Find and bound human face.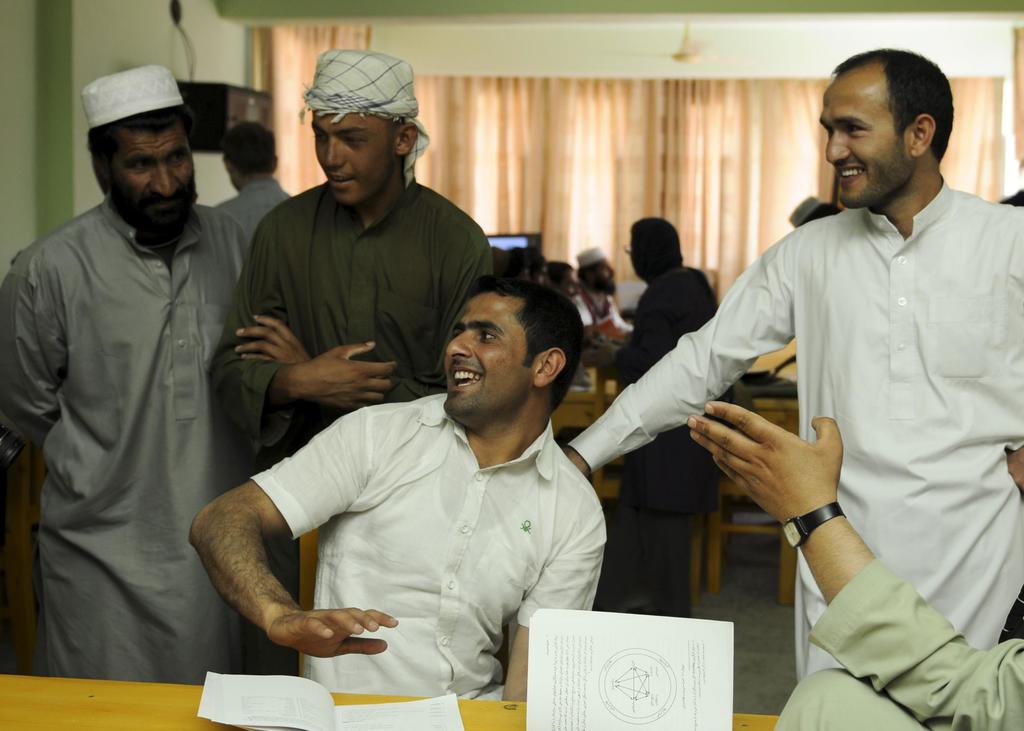
Bound: left=312, top=113, right=396, bottom=202.
